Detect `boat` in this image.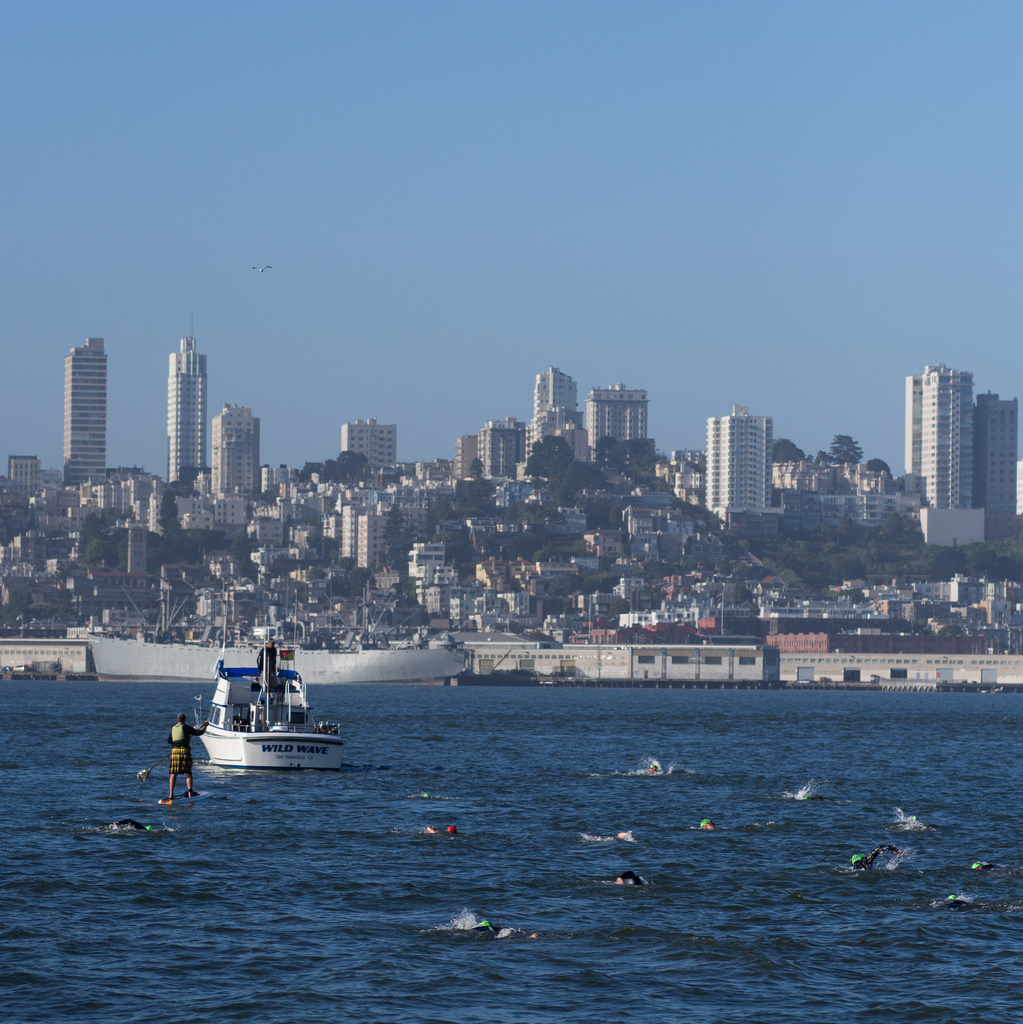
Detection: box=[181, 648, 355, 788].
